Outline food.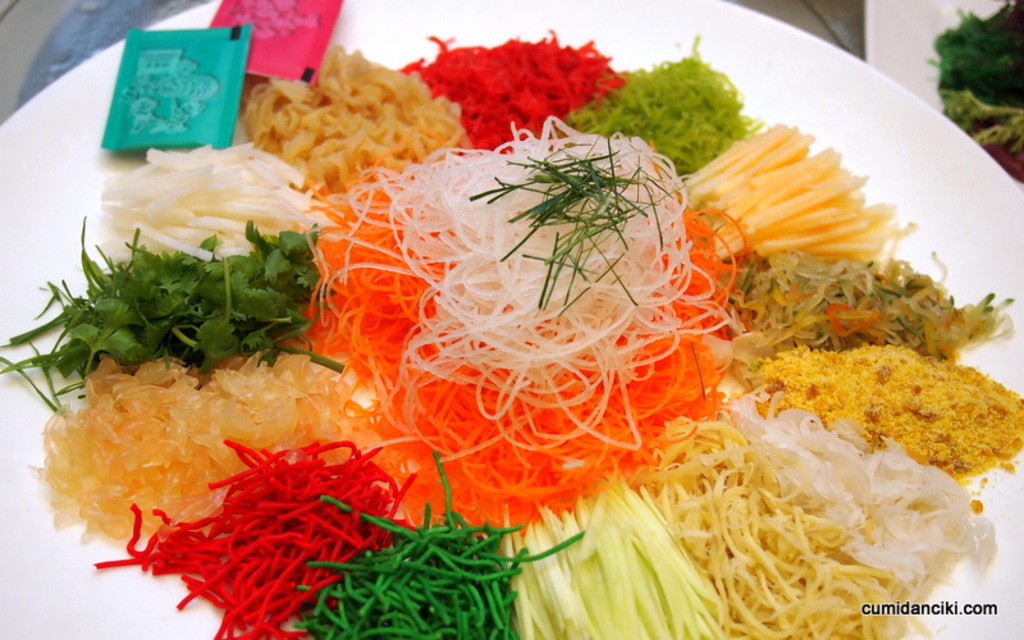
Outline: {"left": 230, "top": 32, "right": 477, "bottom": 207}.
